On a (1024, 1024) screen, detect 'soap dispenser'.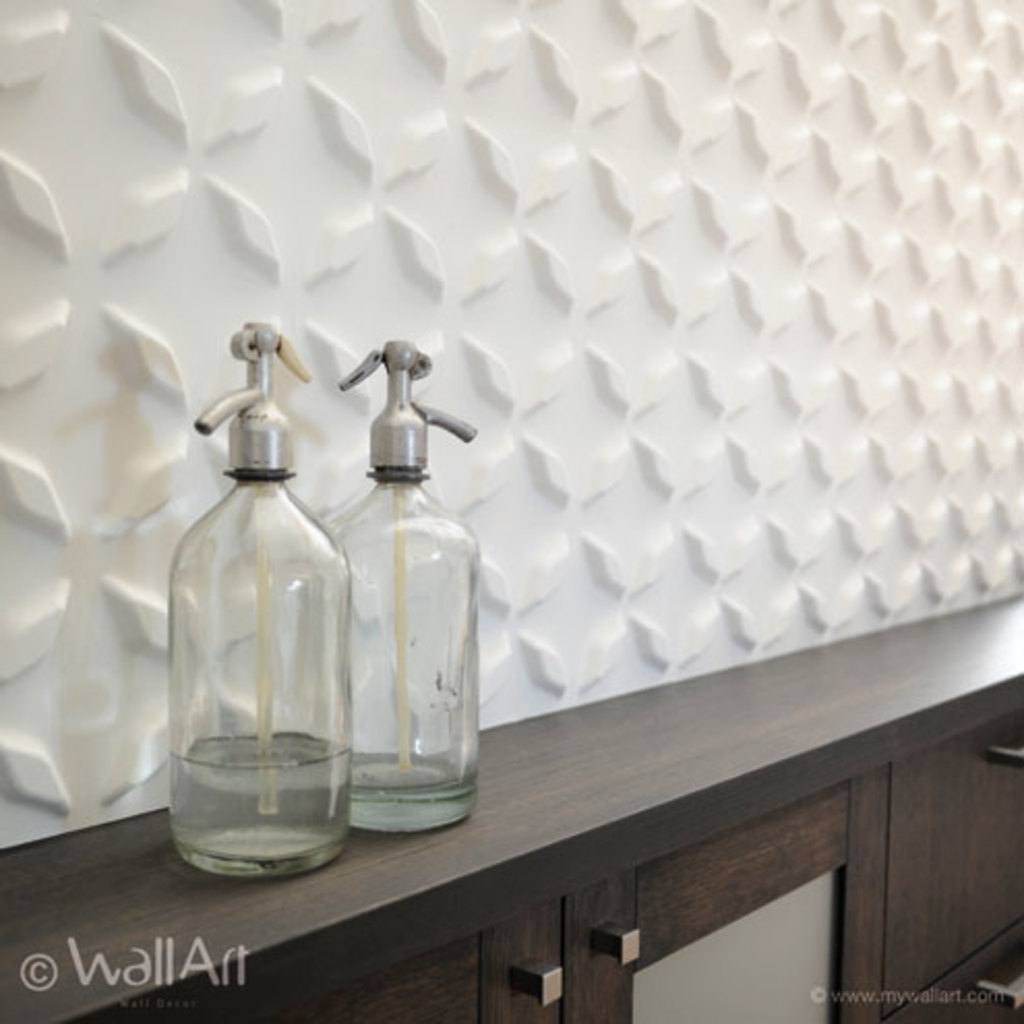
locate(163, 319, 348, 879).
